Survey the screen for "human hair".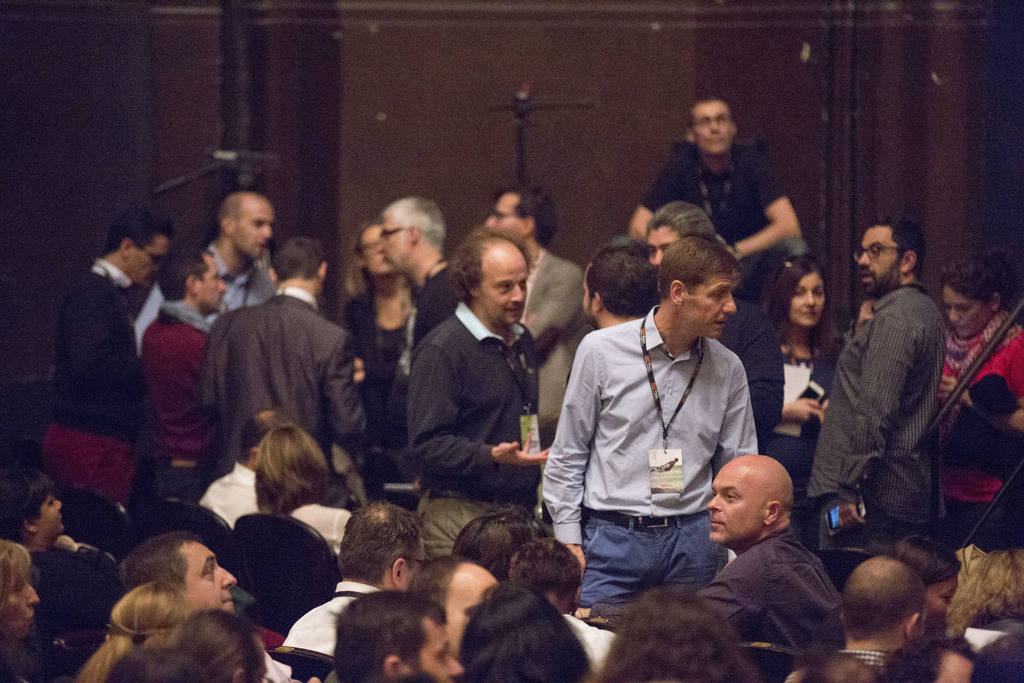
Survey found: left=405, top=554, right=476, bottom=602.
